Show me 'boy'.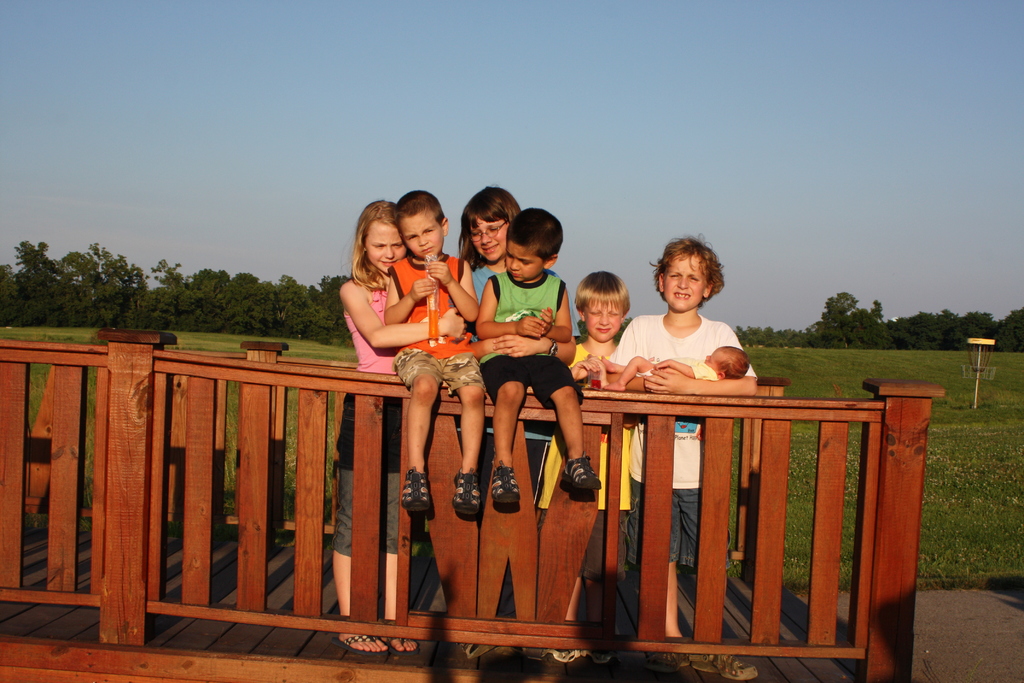
'boy' is here: <box>476,208,599,509</box>.
